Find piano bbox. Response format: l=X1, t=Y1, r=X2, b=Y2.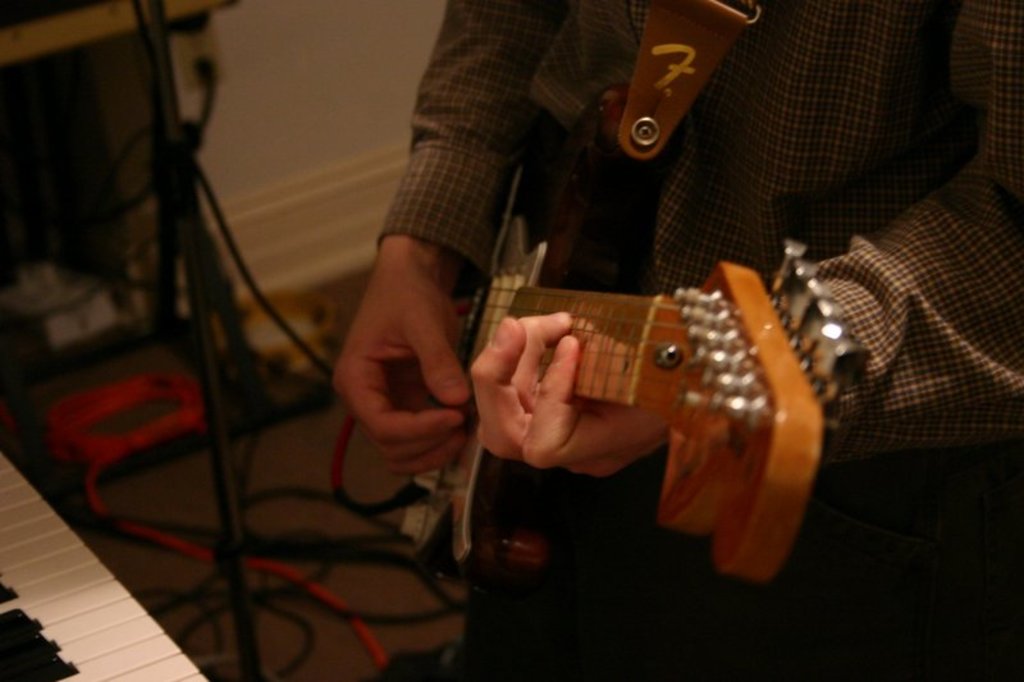
l=0, t=466, r=209, b=664.
